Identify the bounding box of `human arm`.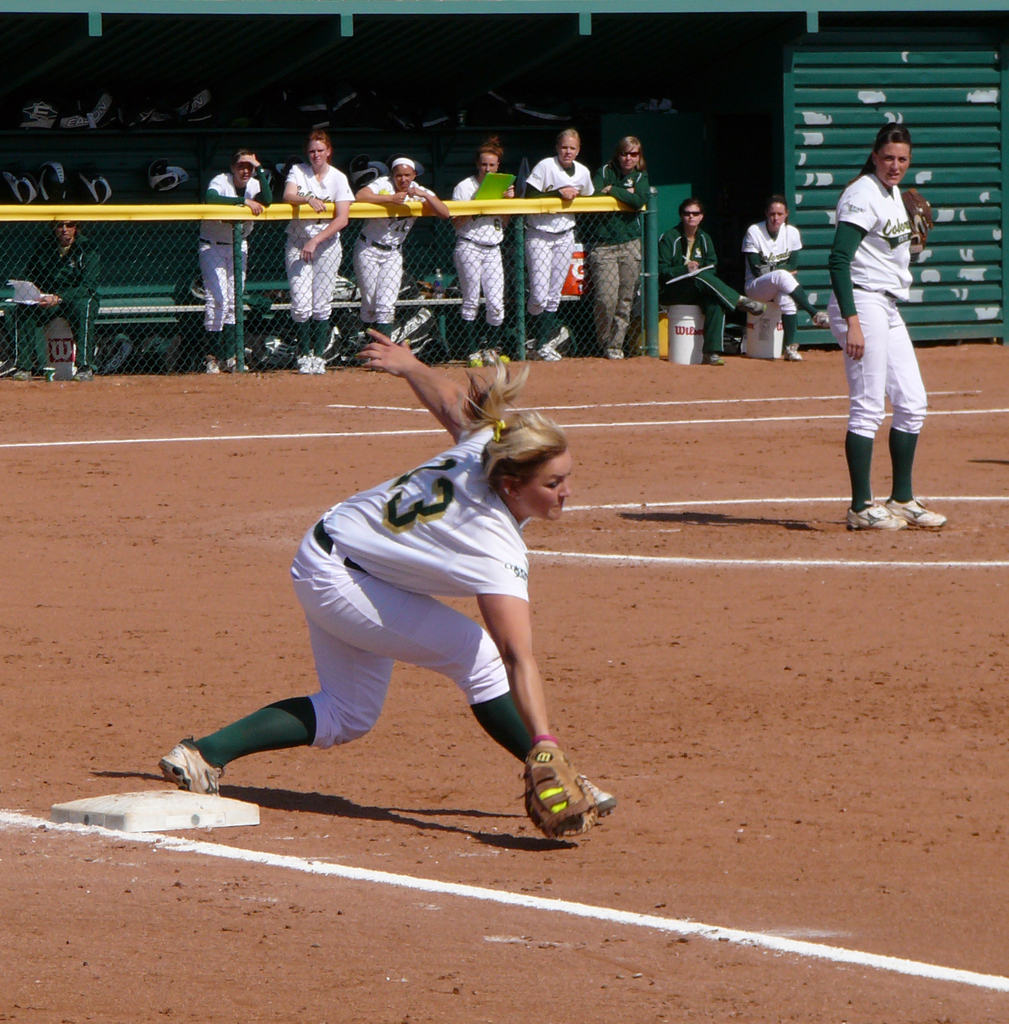
<box>650,236,698,276</box>.
